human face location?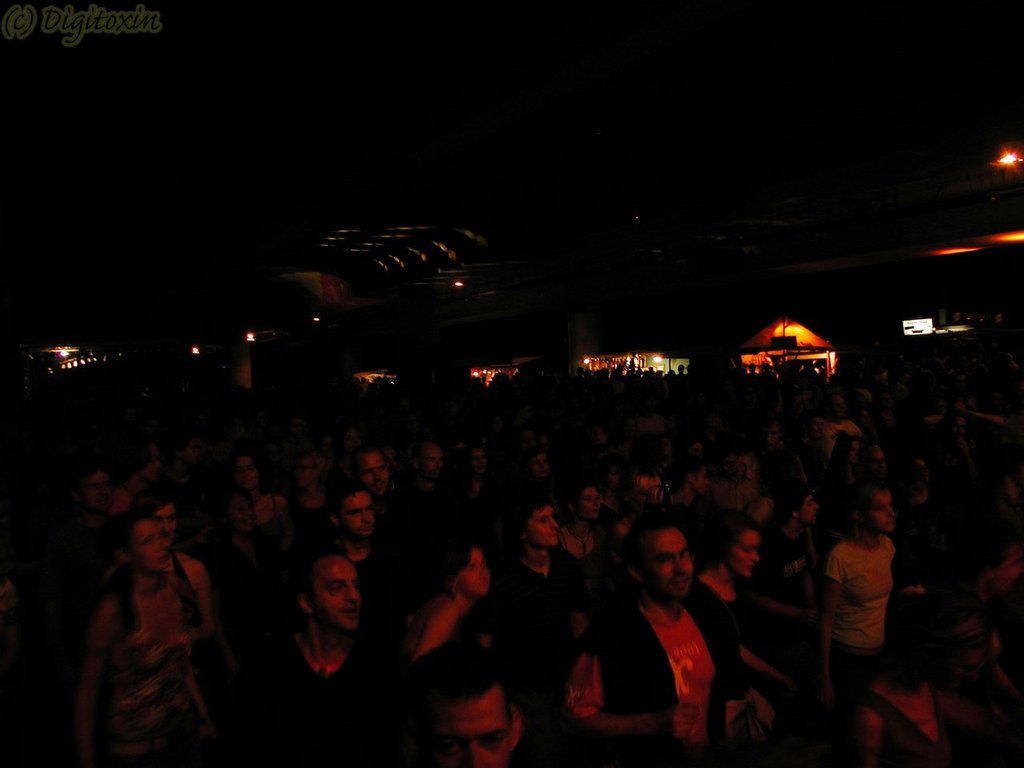
region(138, 451, 162, 485)
